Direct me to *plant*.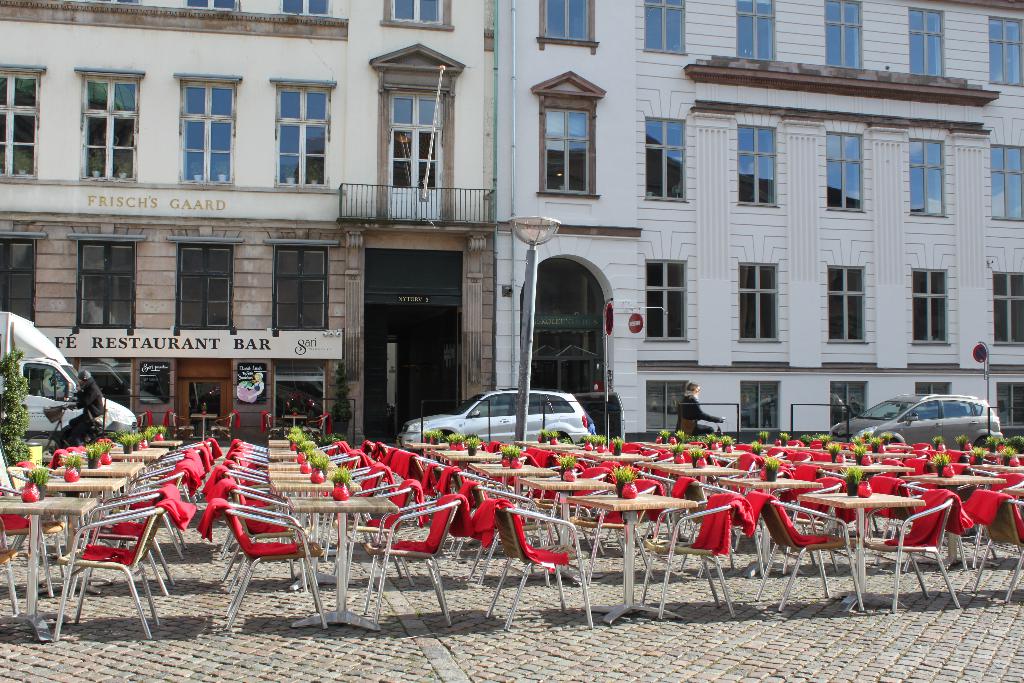
Direction: bbox=[333, 462, 348, 483].
